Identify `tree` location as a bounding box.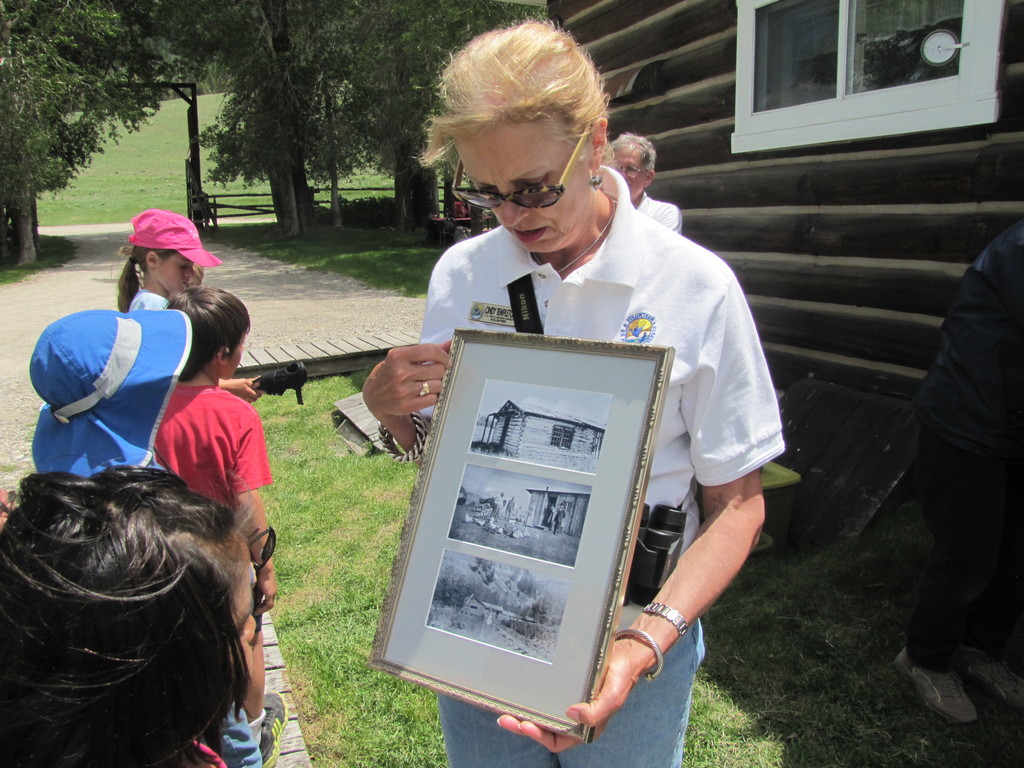
0 0 177 262.
